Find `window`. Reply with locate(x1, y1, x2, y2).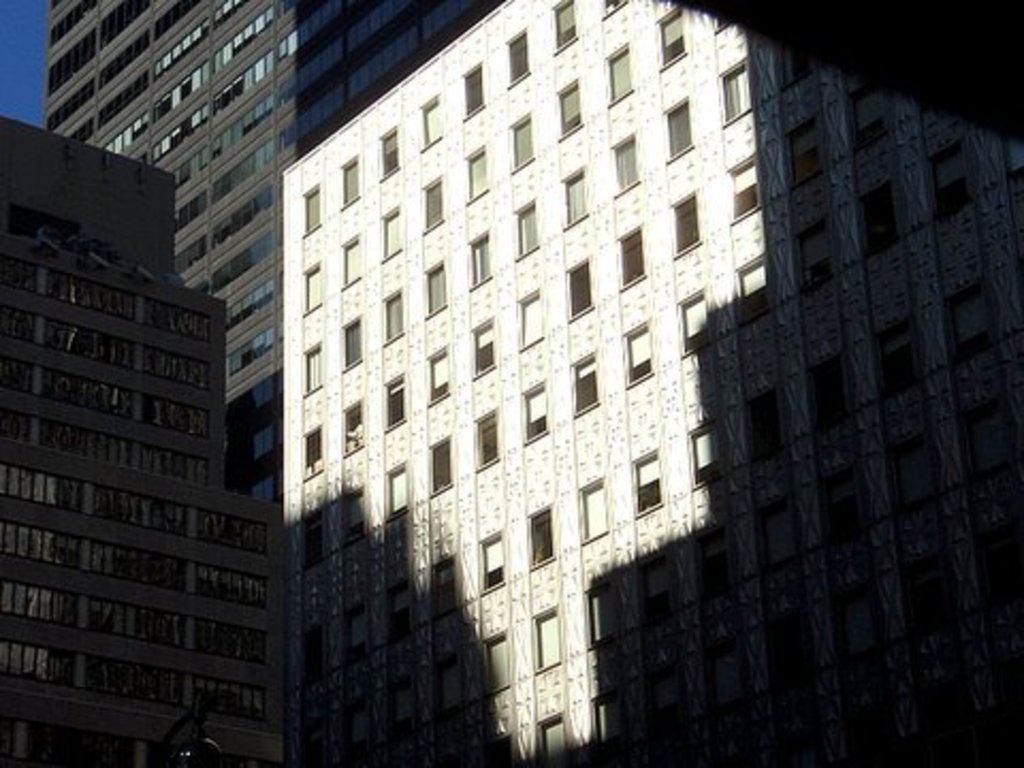
locate(553, 79, 580, 134).
